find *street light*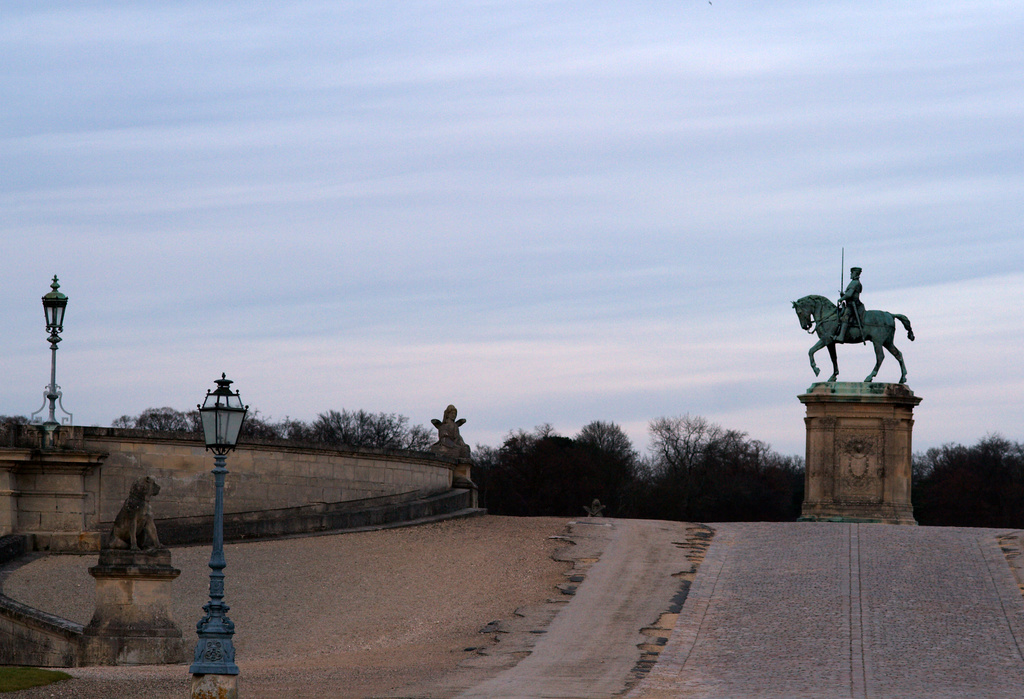
box=[187, 373, 258, 671]
